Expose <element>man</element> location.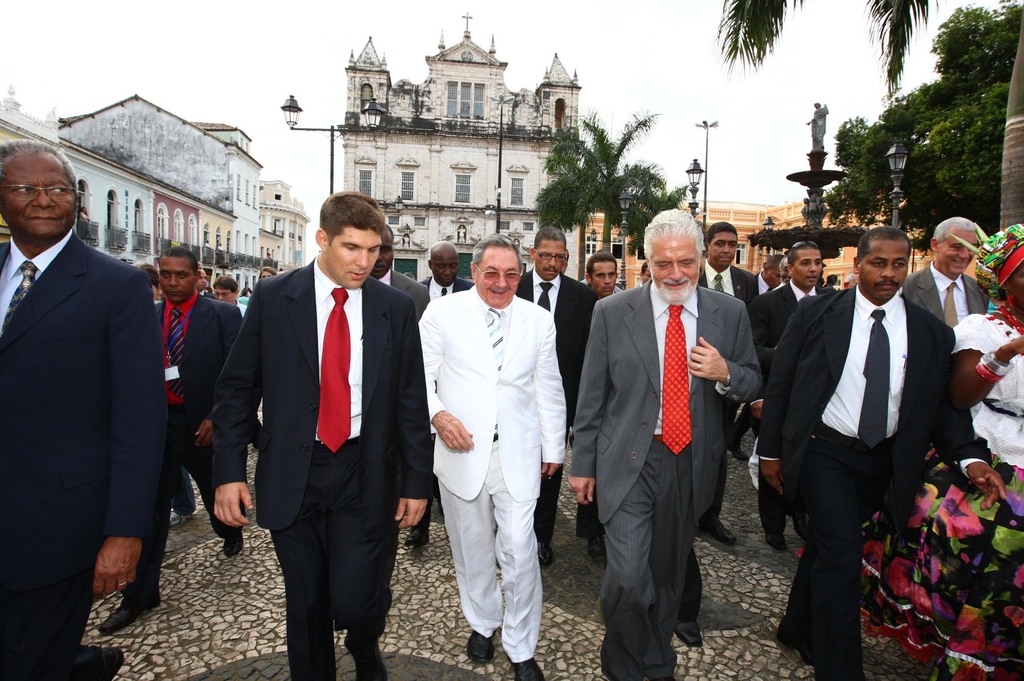
Exposed at [759,245,865,552].
